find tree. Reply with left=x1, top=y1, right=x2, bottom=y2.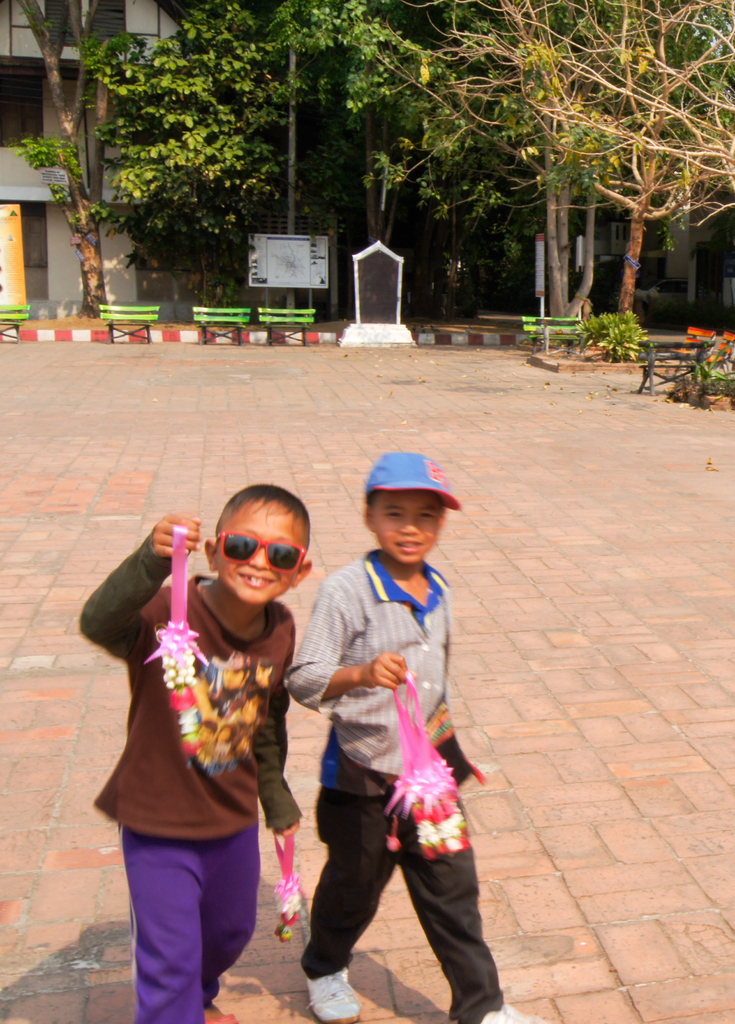
left=0, top=0, right=131, bottom=326.
